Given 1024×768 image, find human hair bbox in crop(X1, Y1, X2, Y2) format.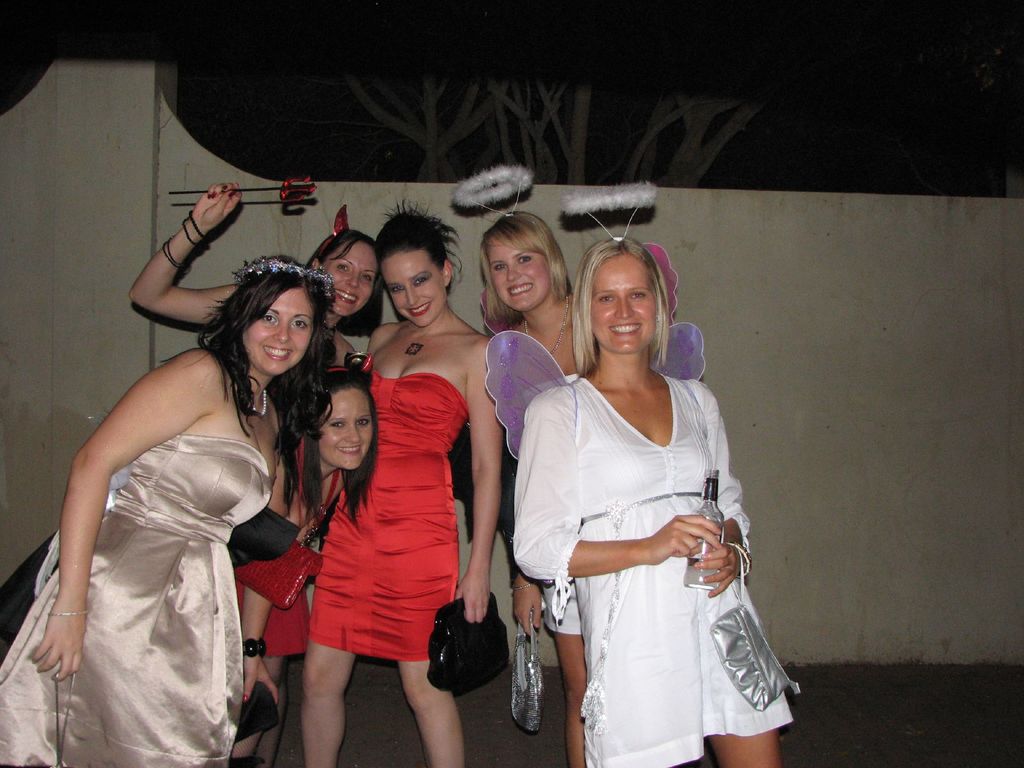
crop(376, 197, 463, 296).
